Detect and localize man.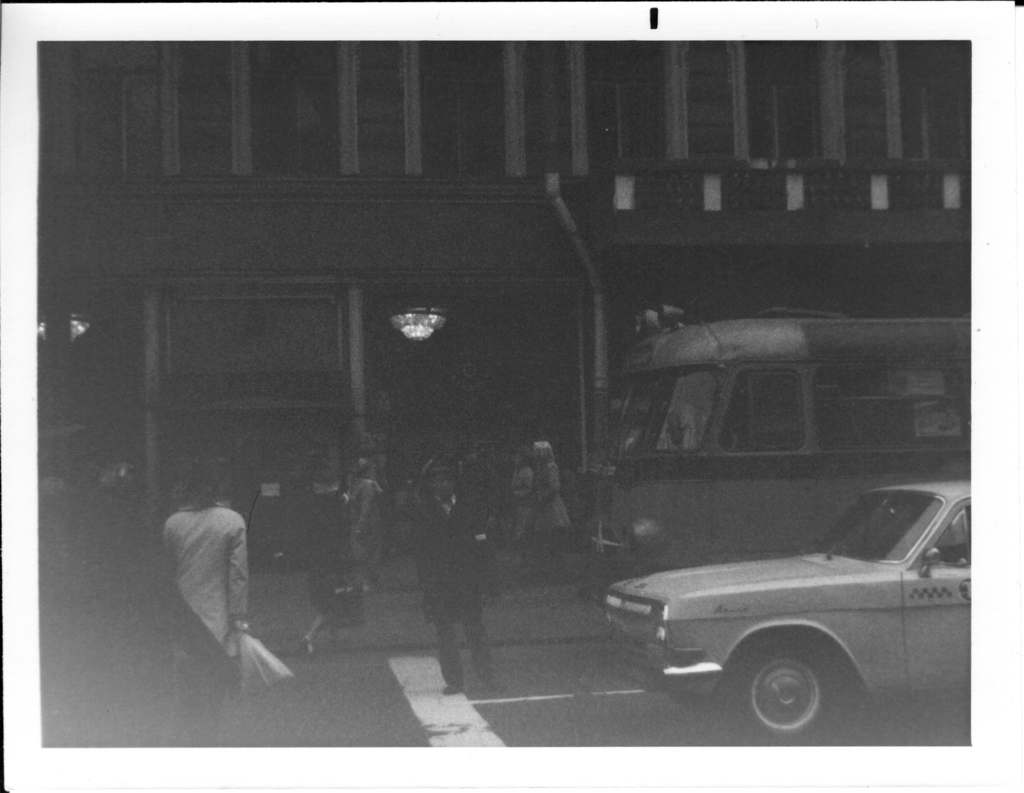
Localized at [x1=412, y1=471, x2=506, y2=698].
